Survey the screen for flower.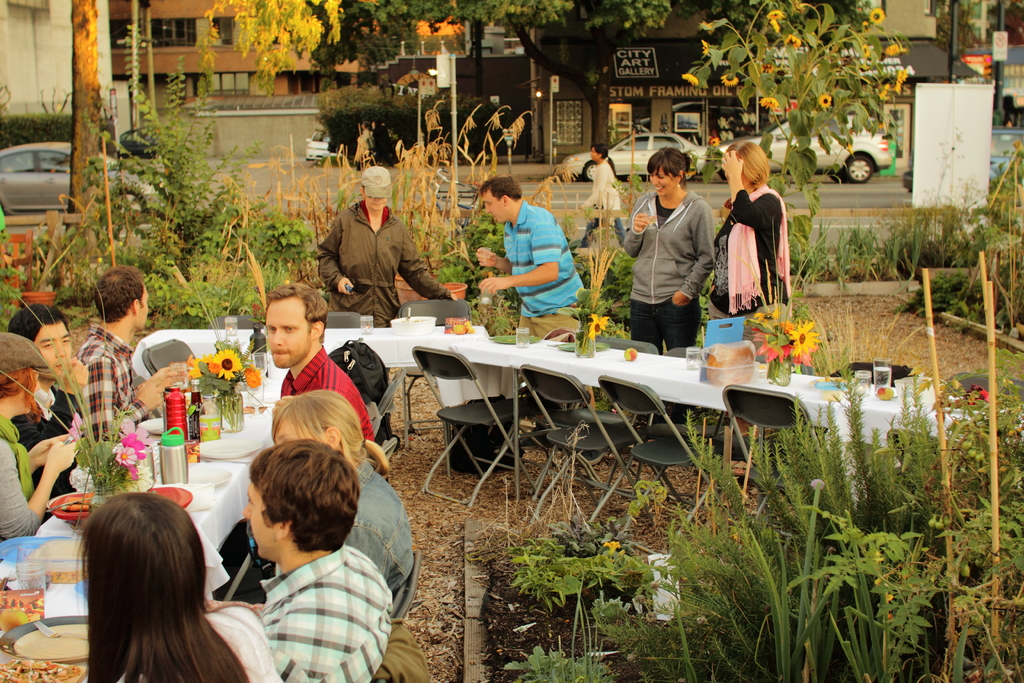
Survey found: [x1=854, y1=42, x2=876, y2=55].
